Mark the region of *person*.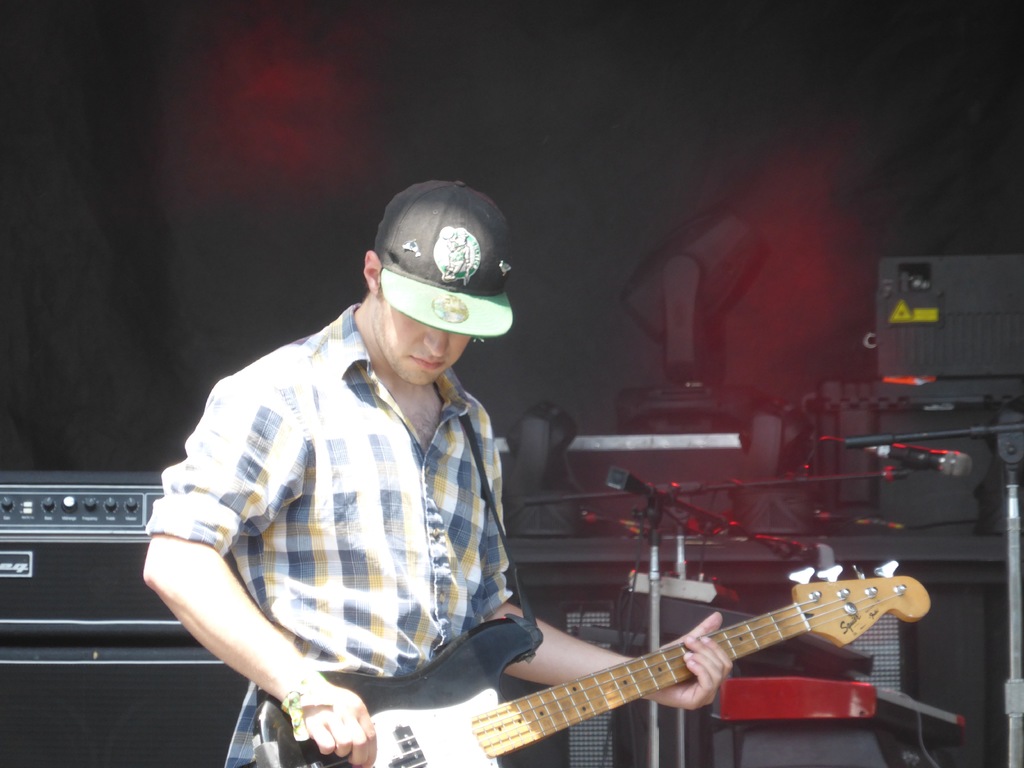
Region: bbox=(164, 164, 629, 765).
